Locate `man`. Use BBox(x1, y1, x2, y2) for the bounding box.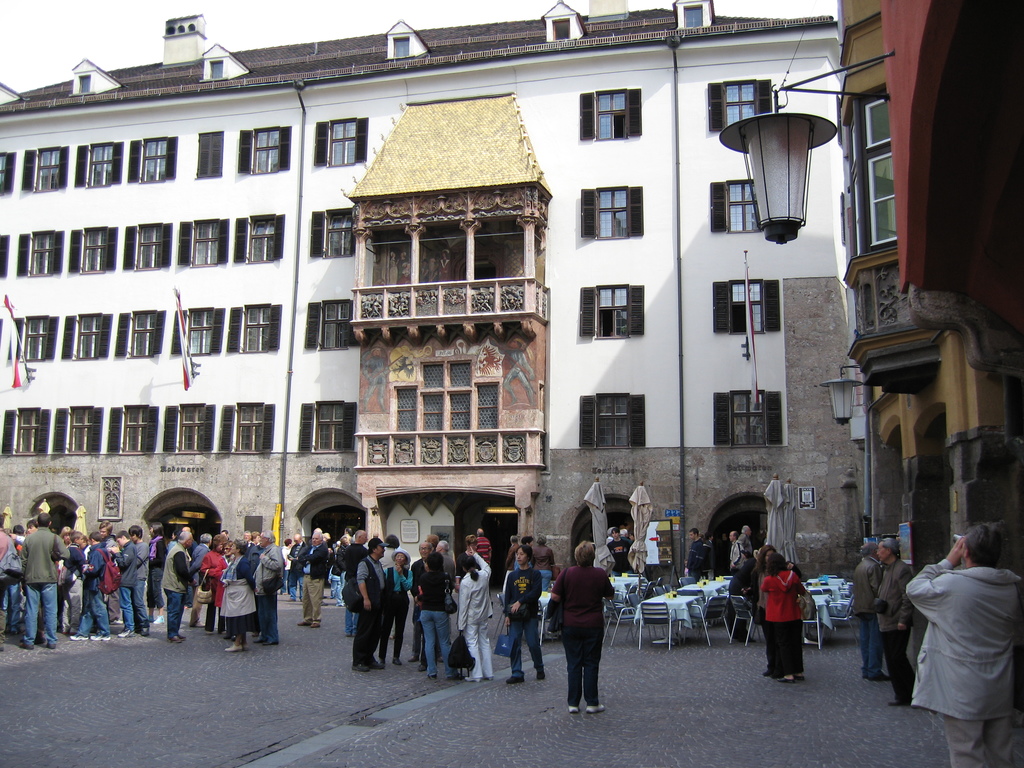
BBox(742, 528, 755, 550).
